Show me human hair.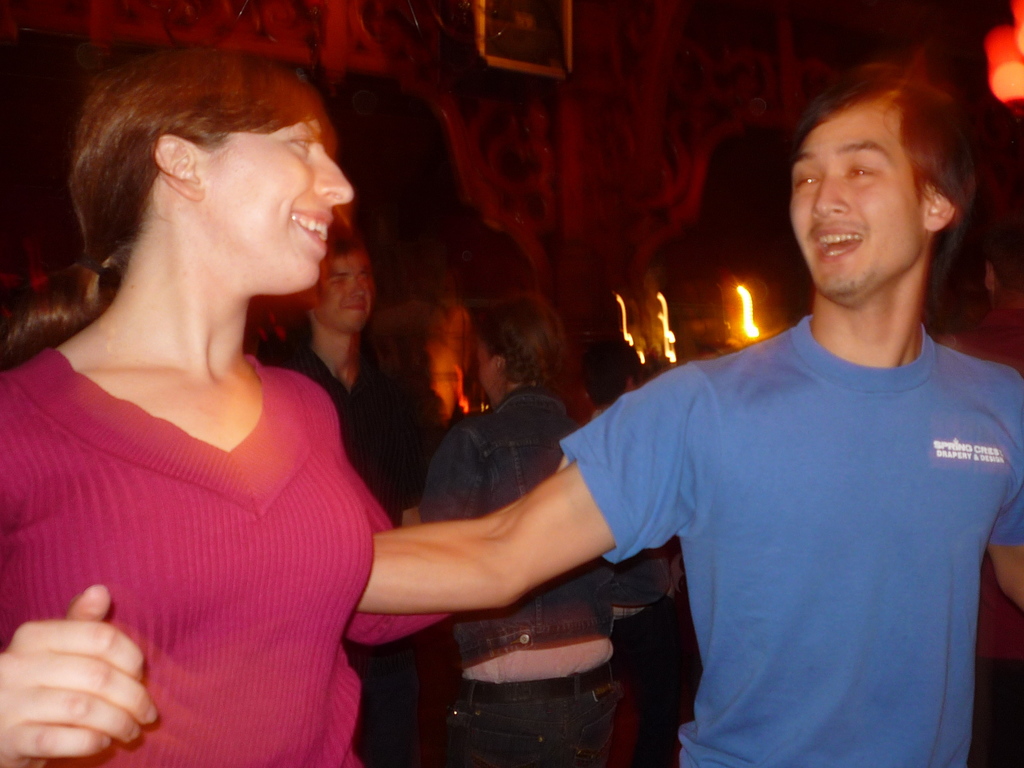
human hair is here: box(54, 29, 346, 361).
